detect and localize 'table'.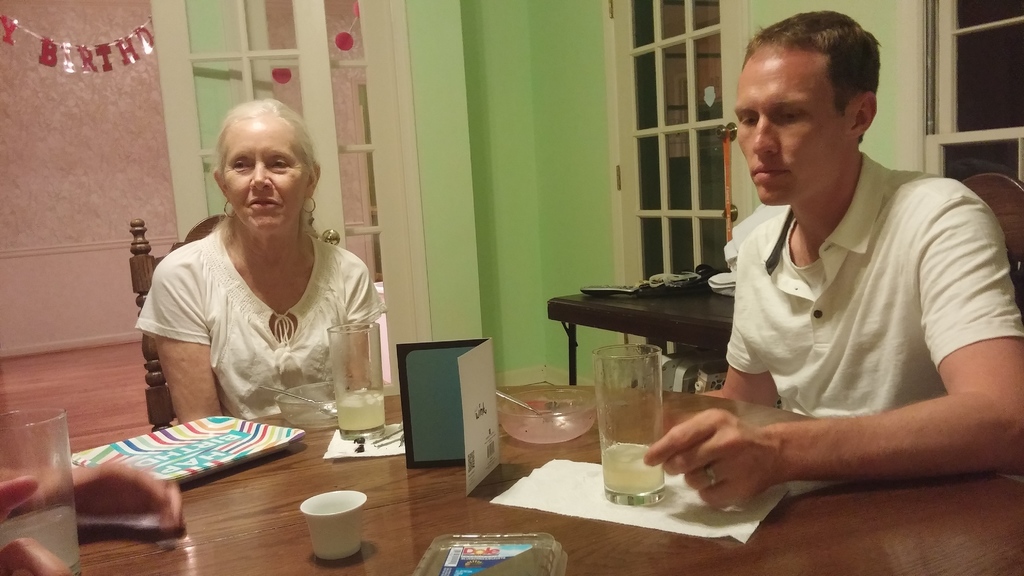
Localized at left=547, top=281, right=735, bottom=387.
